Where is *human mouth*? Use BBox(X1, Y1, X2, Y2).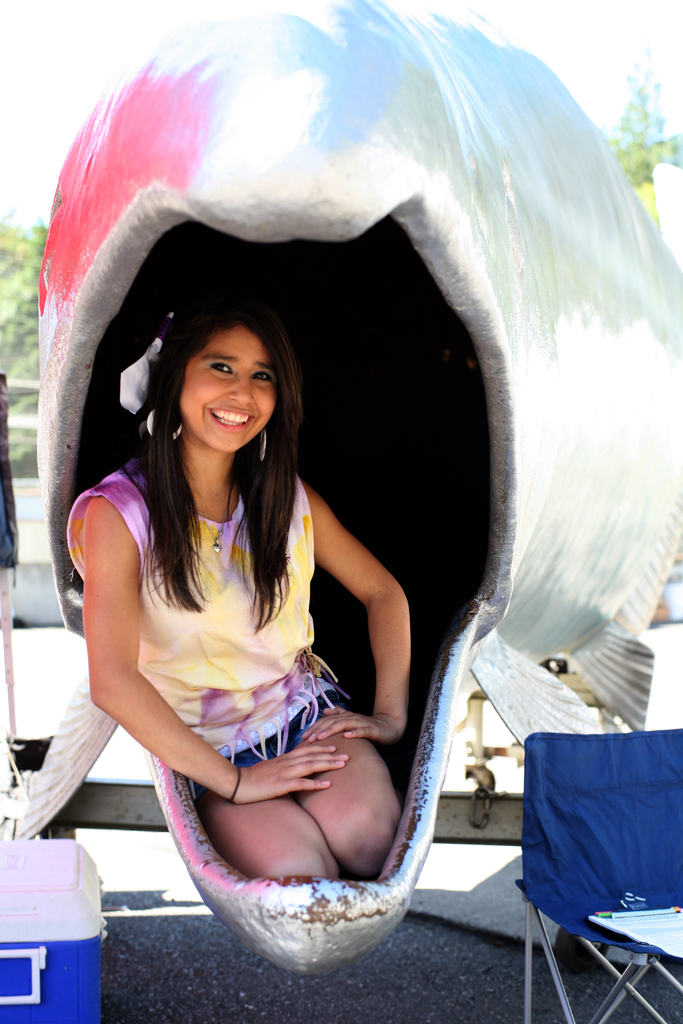
BBox(209, 408, 254, 433).
